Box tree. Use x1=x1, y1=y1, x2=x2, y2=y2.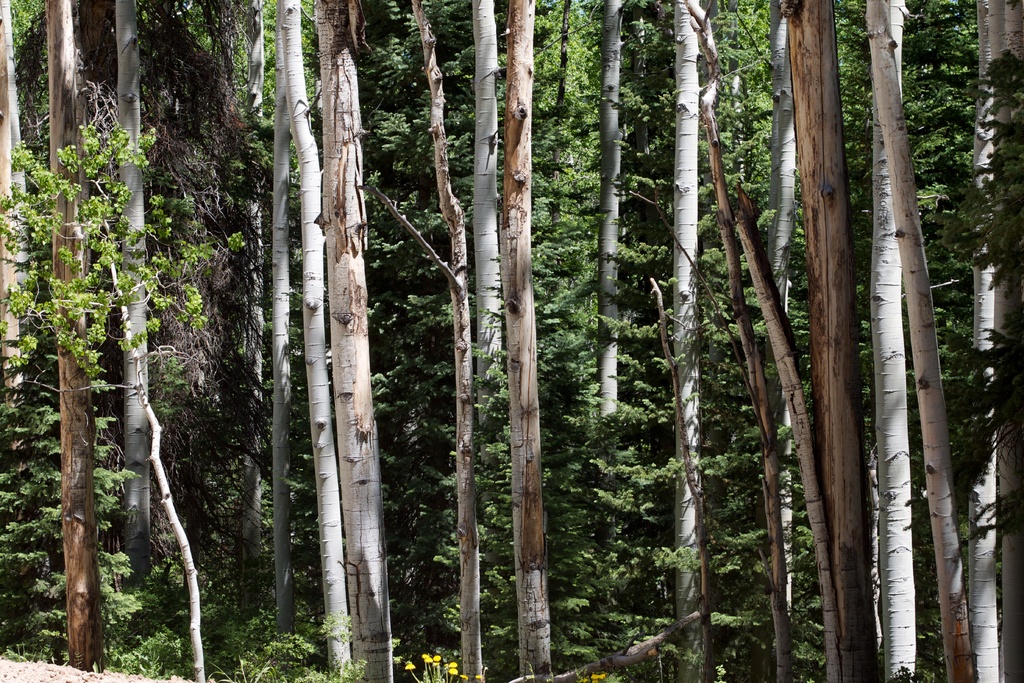
x1=362, y1=4, x2=486, y2=682.
